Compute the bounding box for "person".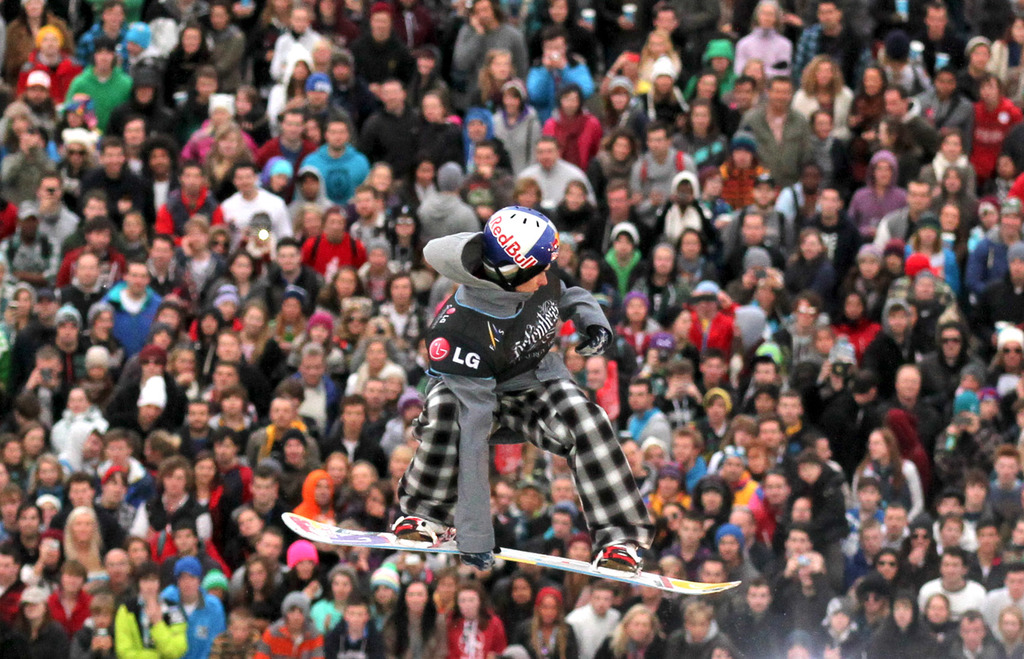
{"left": 496, "top": 573, "right": 534, "bottom": 632}.
